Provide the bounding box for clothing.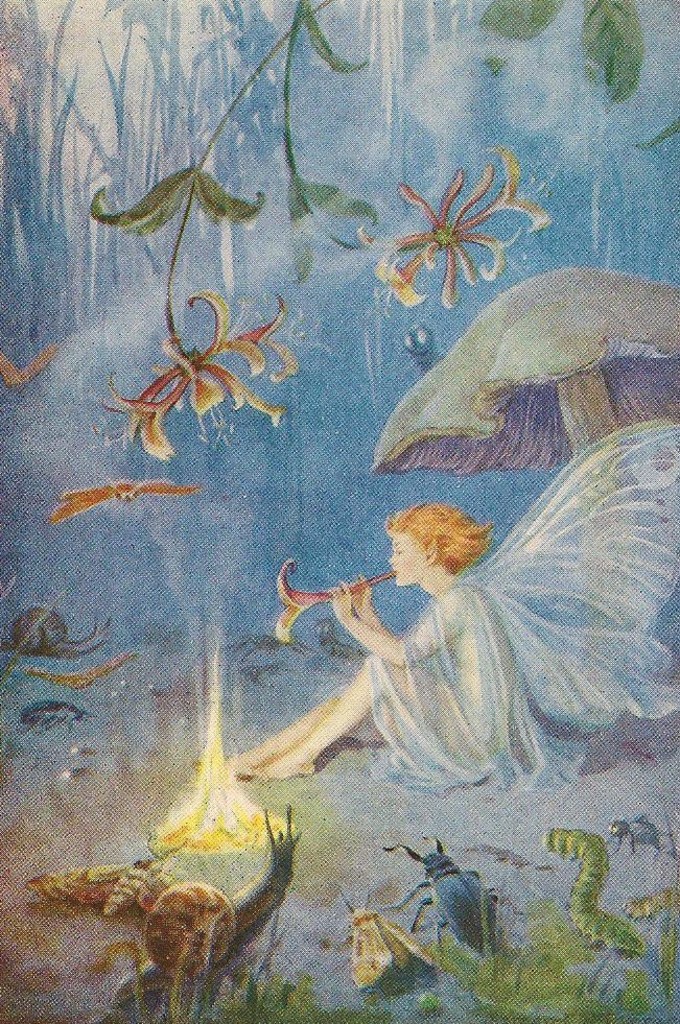
region(328, 412, 649, 814).
